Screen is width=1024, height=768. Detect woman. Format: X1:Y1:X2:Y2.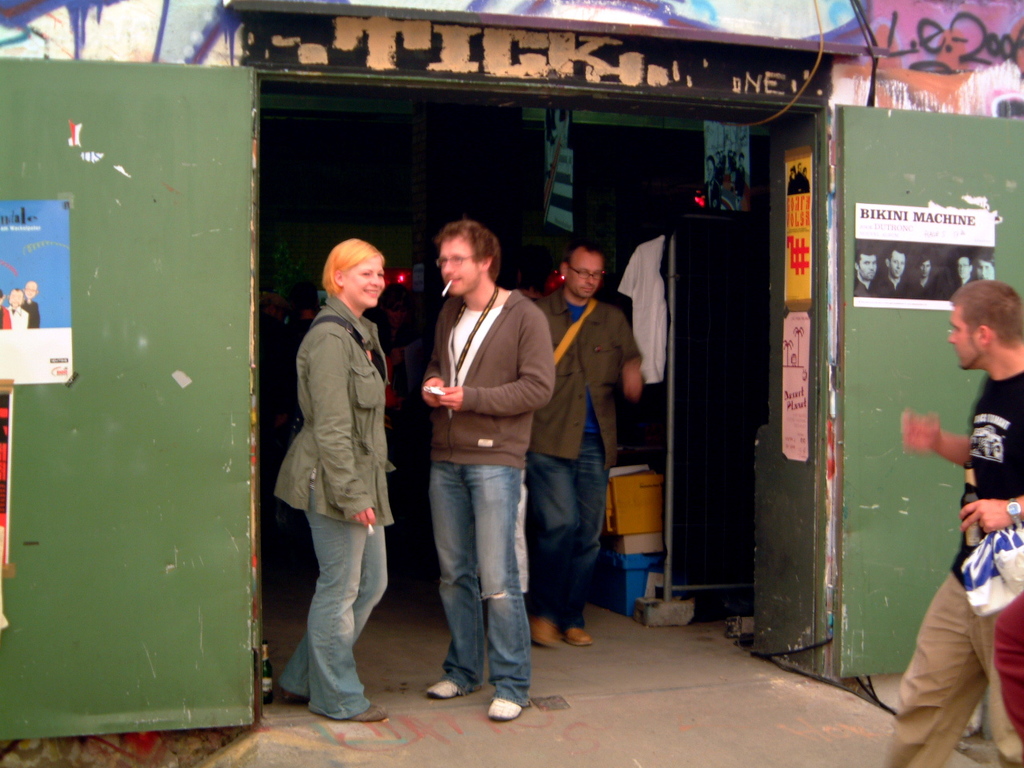
274:225:401:753.
